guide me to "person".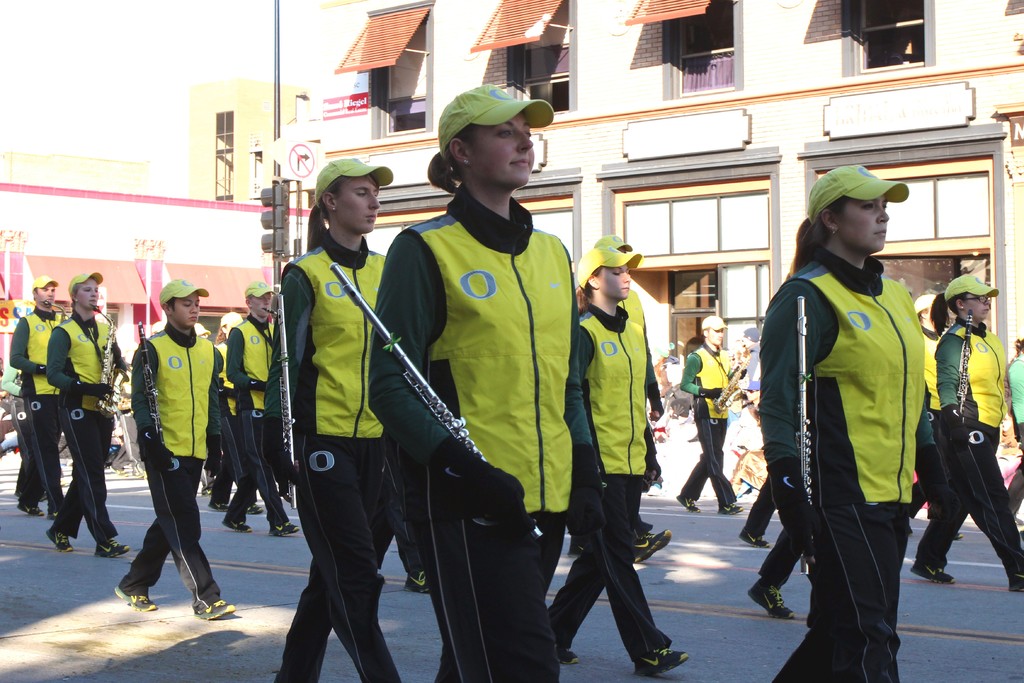
Guidance: {"left": 8, "top": 274, "right": 62, "bottom": 522}.
